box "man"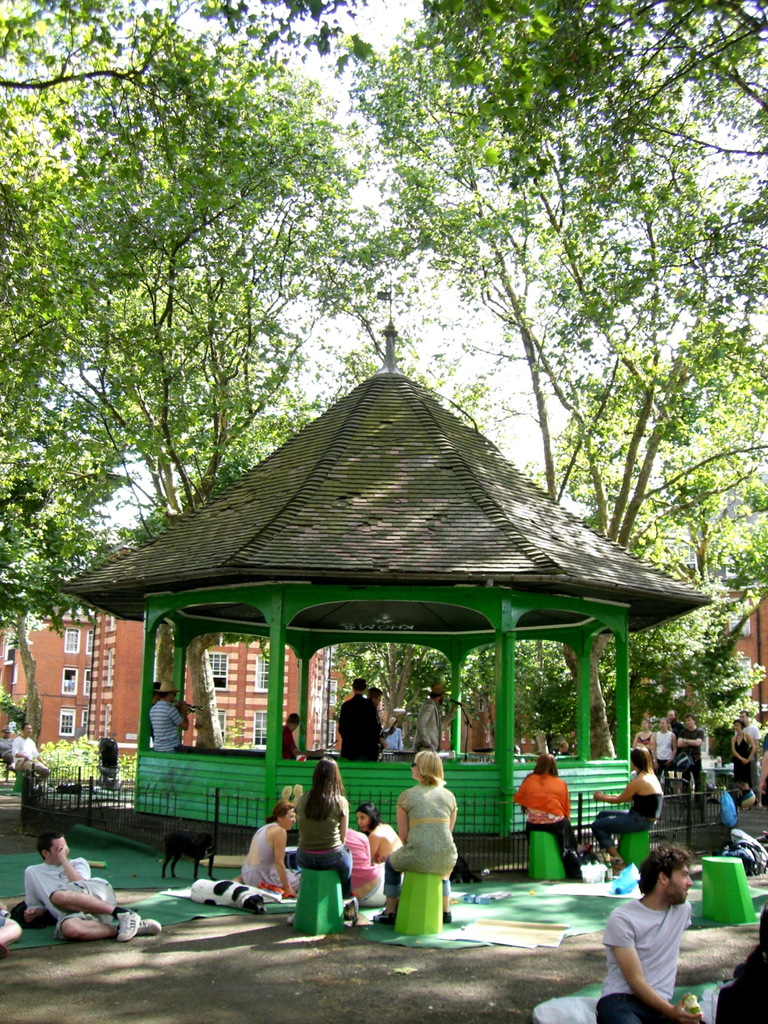
[left=664, top=707, right=682, bottom=746]
